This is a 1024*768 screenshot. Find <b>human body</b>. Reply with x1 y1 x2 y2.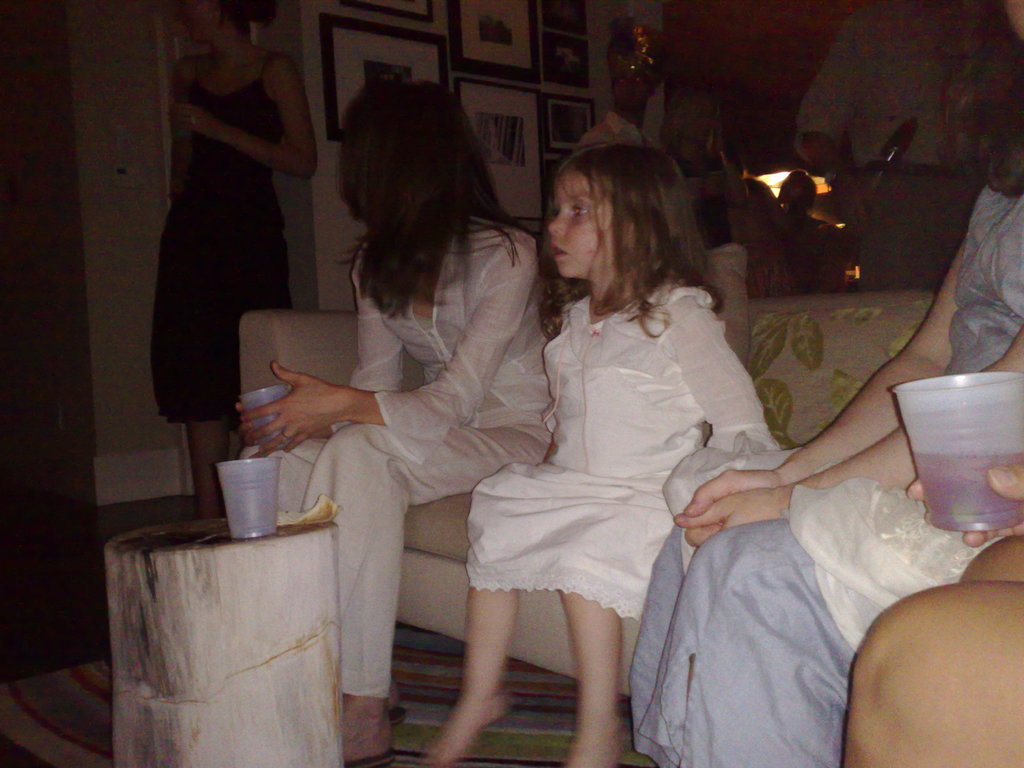
627 0 1023 767.
